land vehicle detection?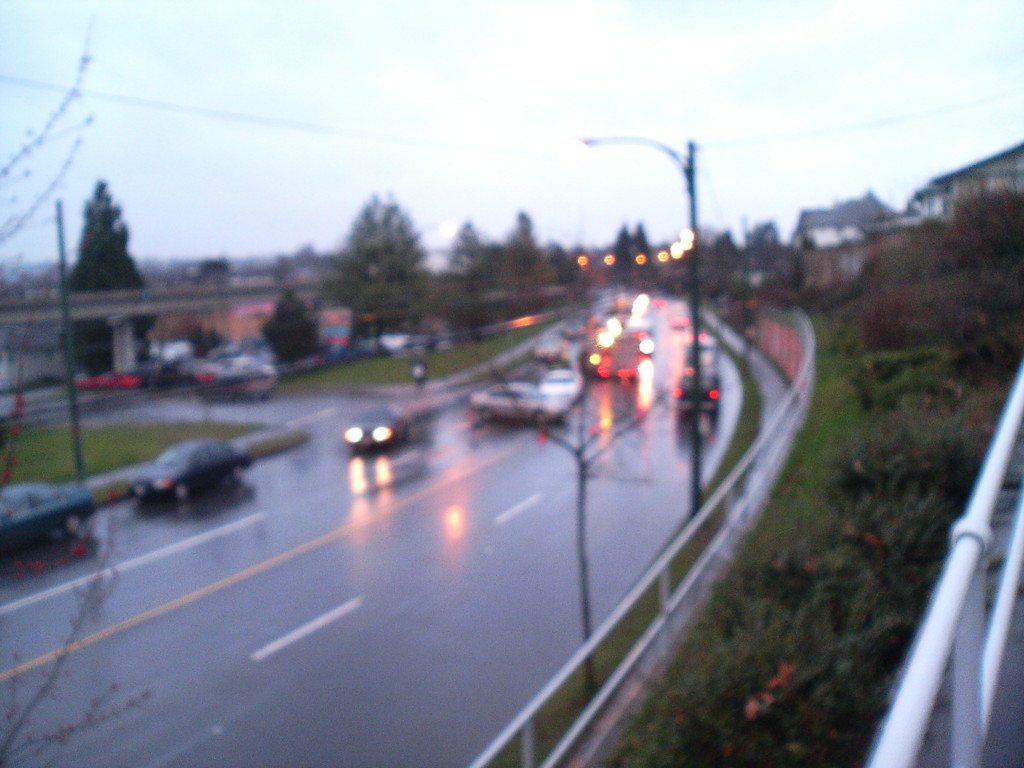
region(0, 484, 99, 552)
